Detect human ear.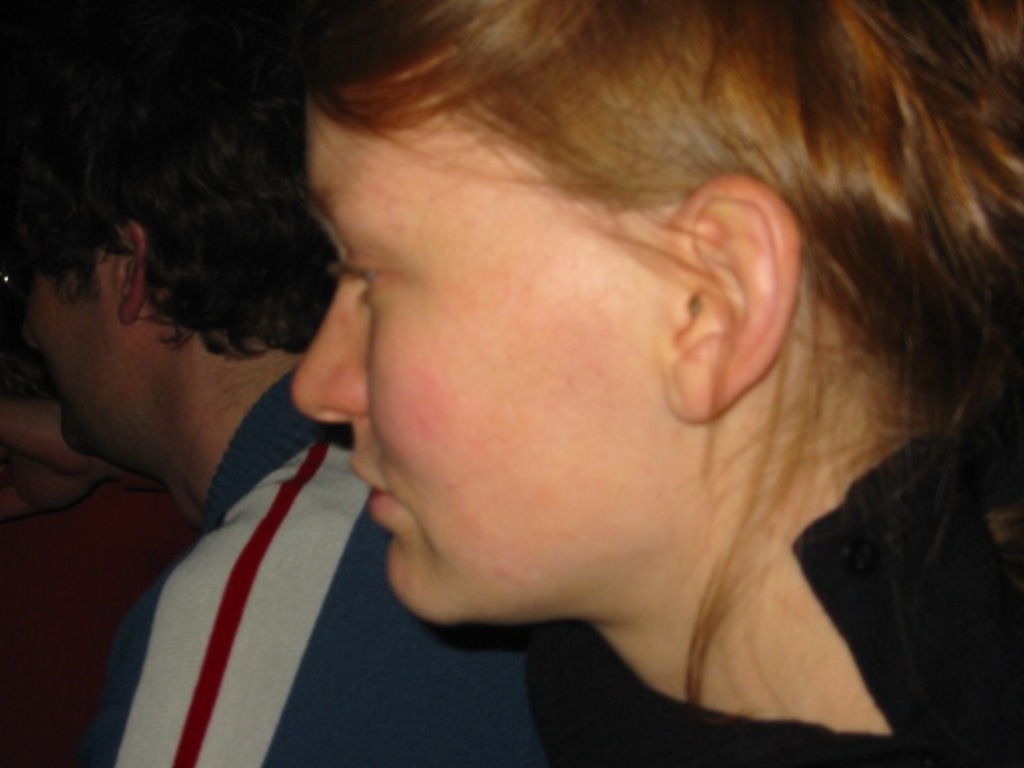
Detected at <bbox>116, 209, 155, 325</bbox>.
